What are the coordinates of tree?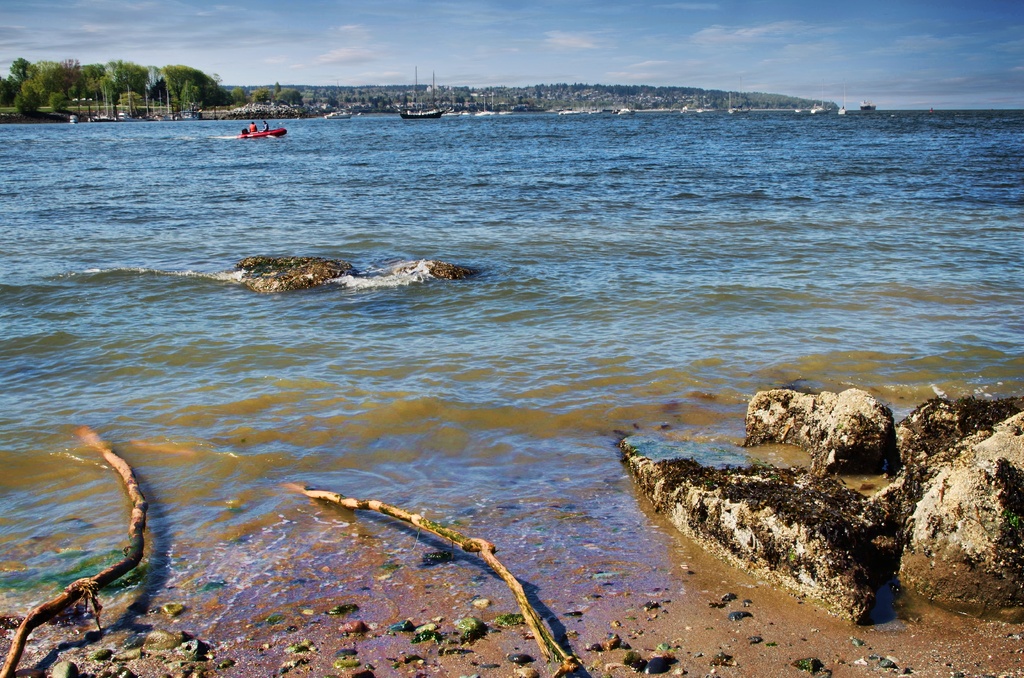
left=0, top=49, right=218, bottom=127.
